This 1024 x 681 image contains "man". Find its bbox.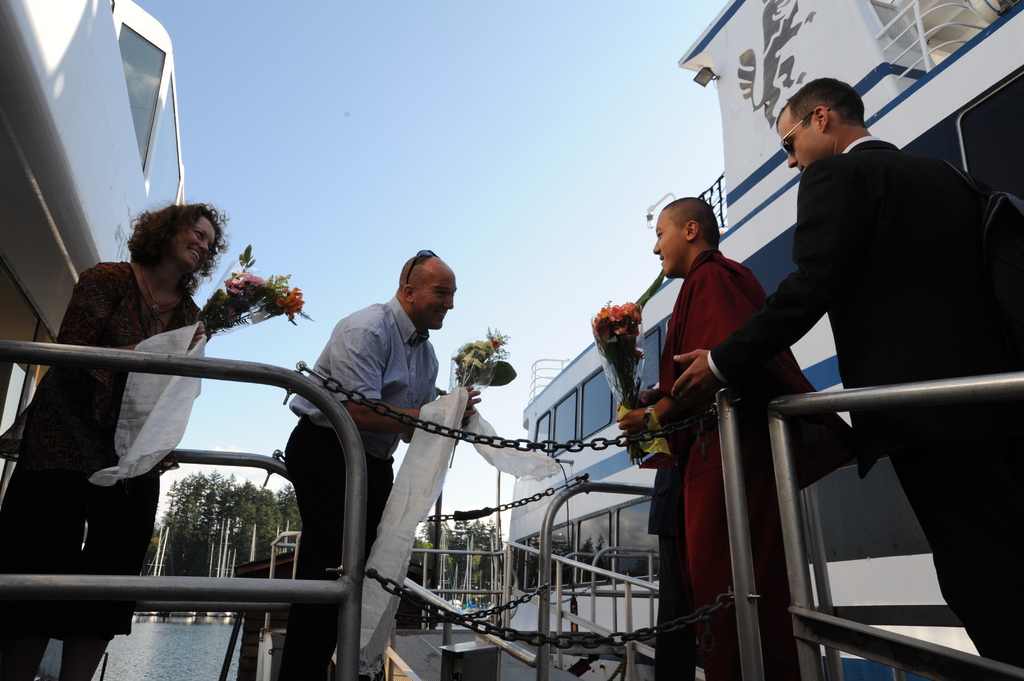
region(283, 246, 481, 680).
